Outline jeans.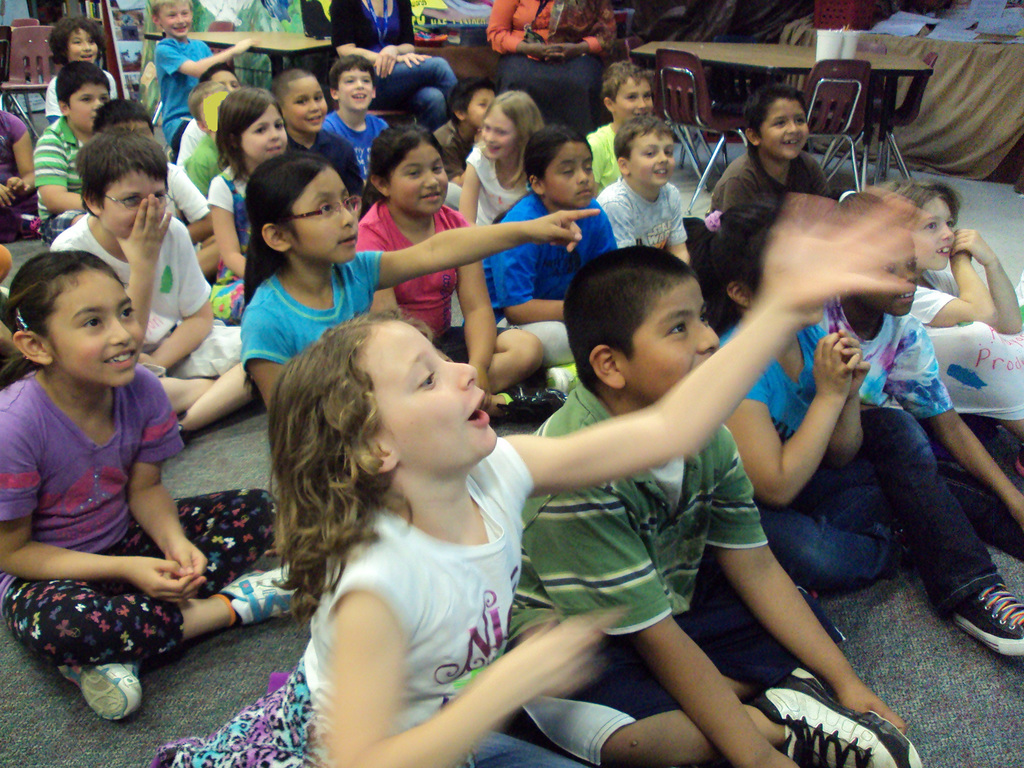
Outline: (x1=377, y1=56, x2=456, y2=129).
